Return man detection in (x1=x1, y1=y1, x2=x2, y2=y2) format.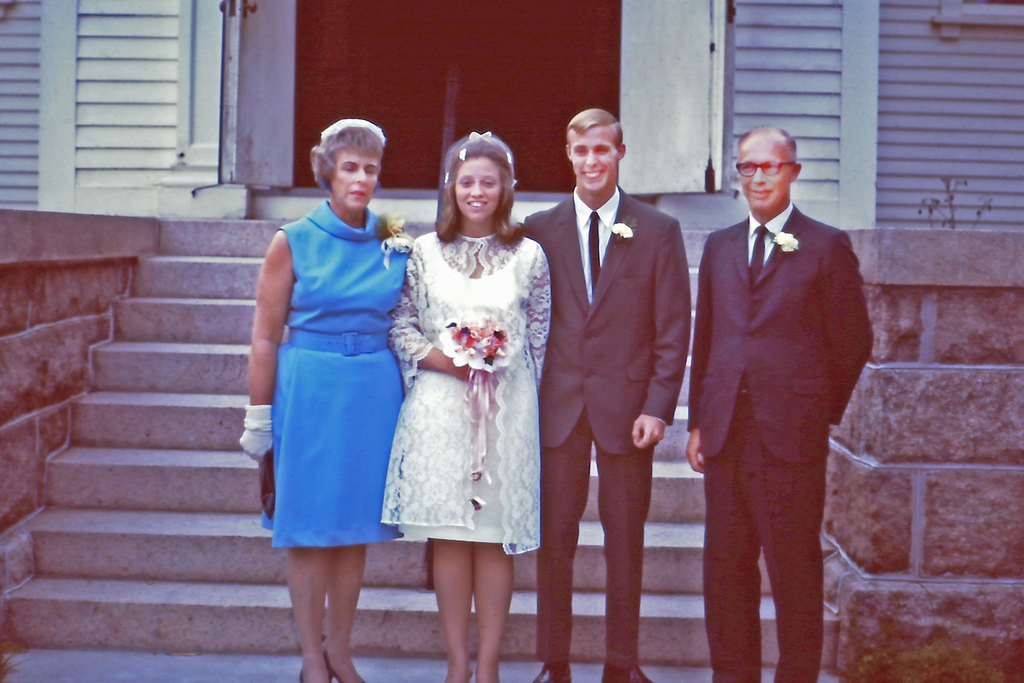
(x1=509, y1=97, x2=685, y2=682).
